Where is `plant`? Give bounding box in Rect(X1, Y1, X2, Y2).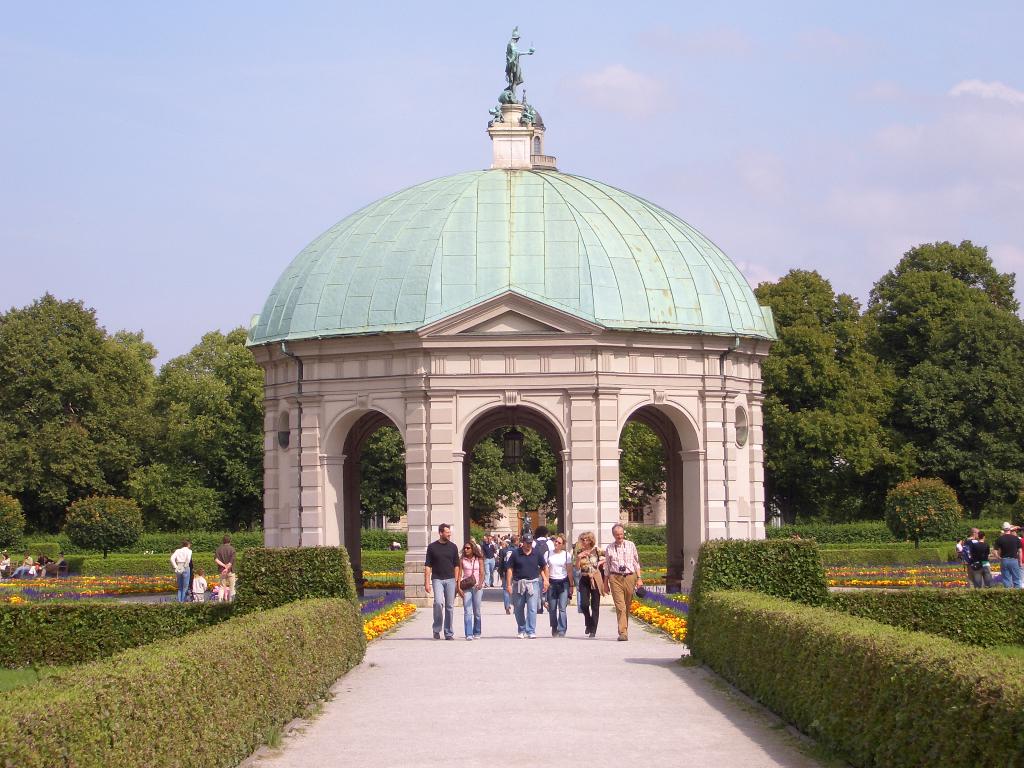
Rect(61, 495, 139, 575).
